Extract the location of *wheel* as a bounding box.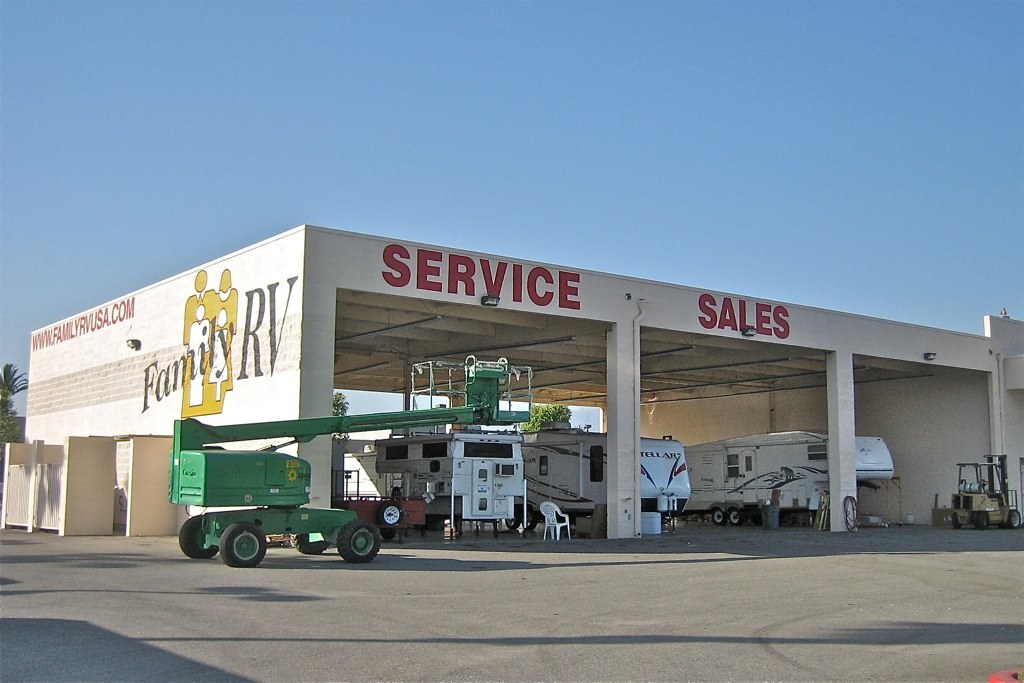
<box>176,510,217,558</box>.
